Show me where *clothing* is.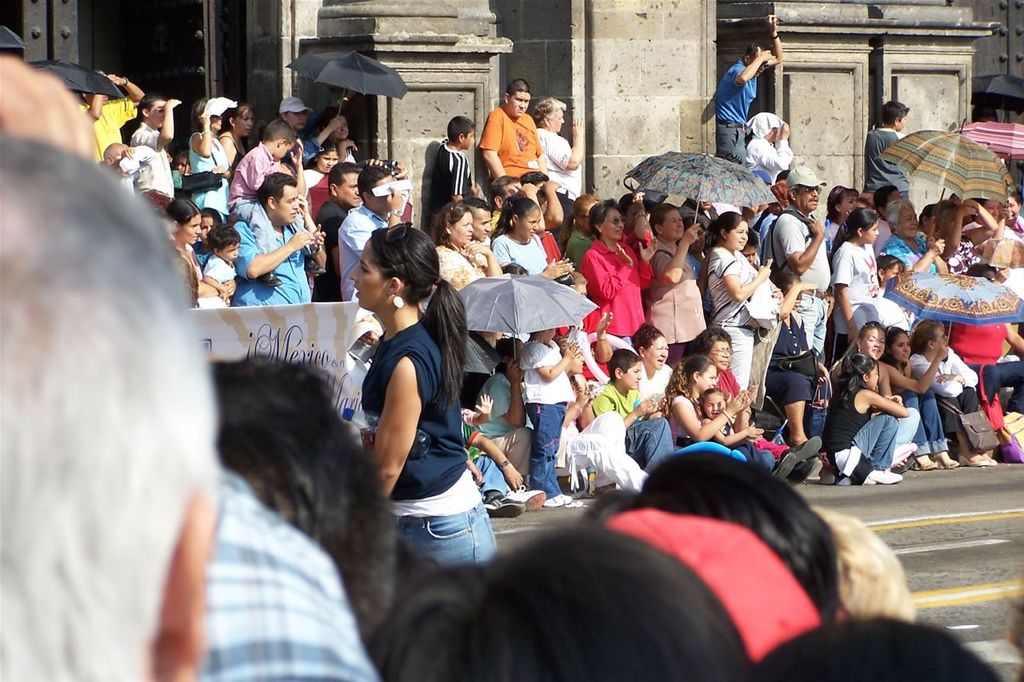
*clothing* is at (356,284,482,552).
